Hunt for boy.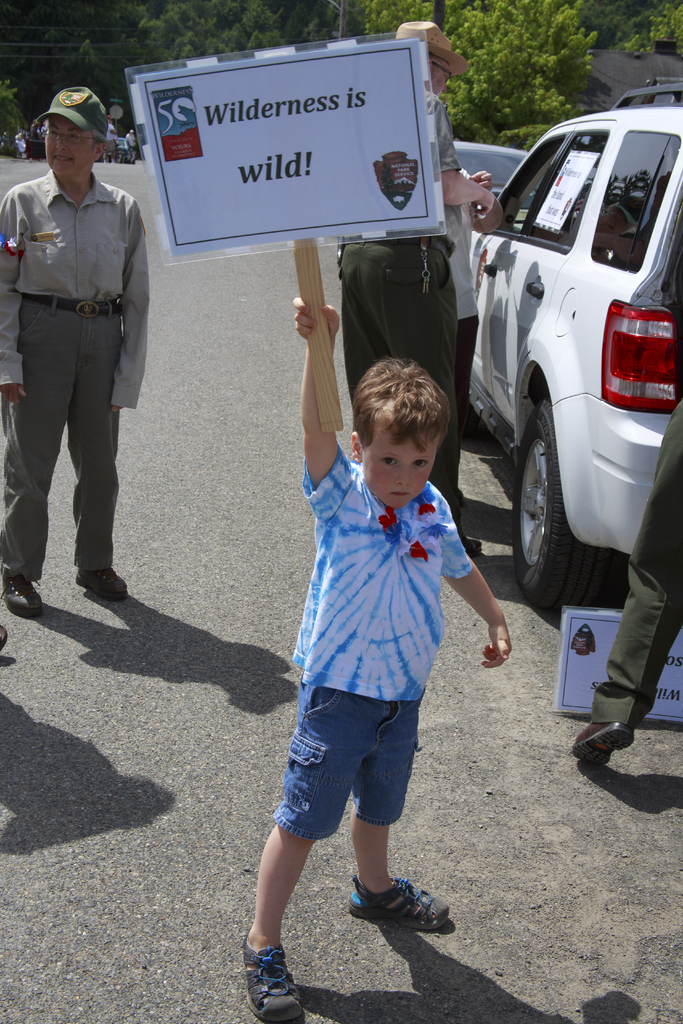
Hunted down at (left=236, top=315, right=507, bottom=973).
